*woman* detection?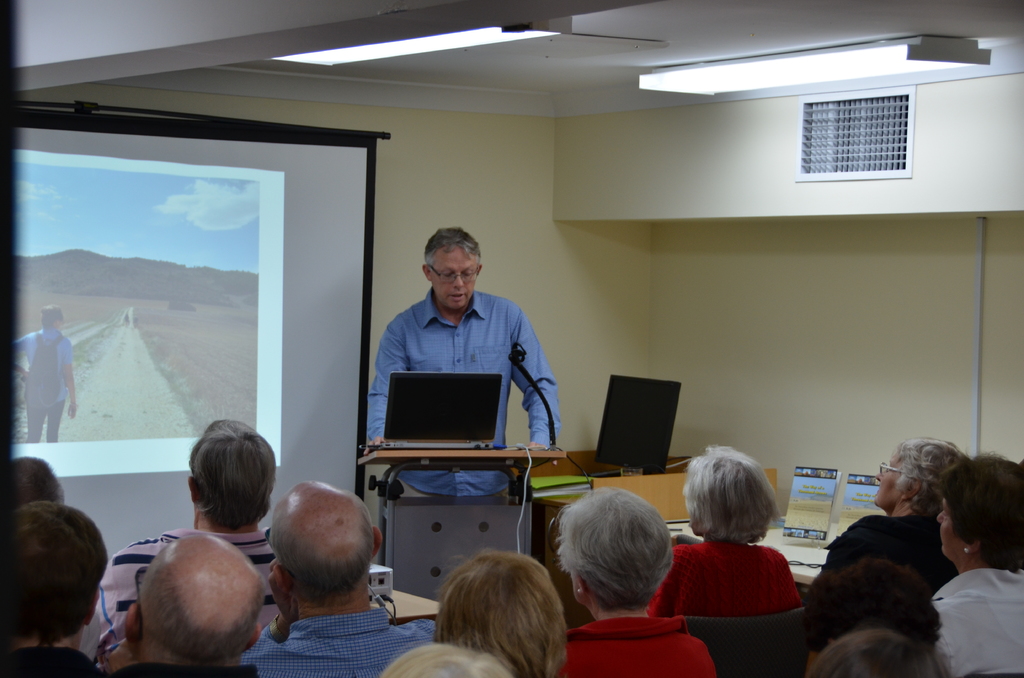
[left=930, top=453, right=1023, bottom=677]
